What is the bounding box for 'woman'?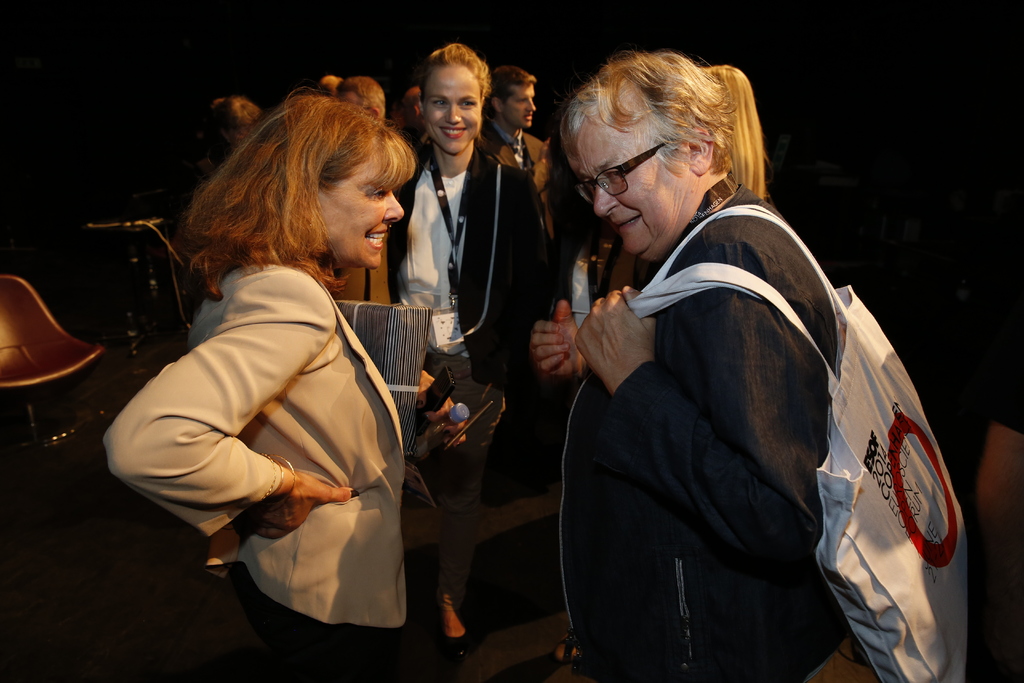
left=522, top=53, right=847, bottom=682.
